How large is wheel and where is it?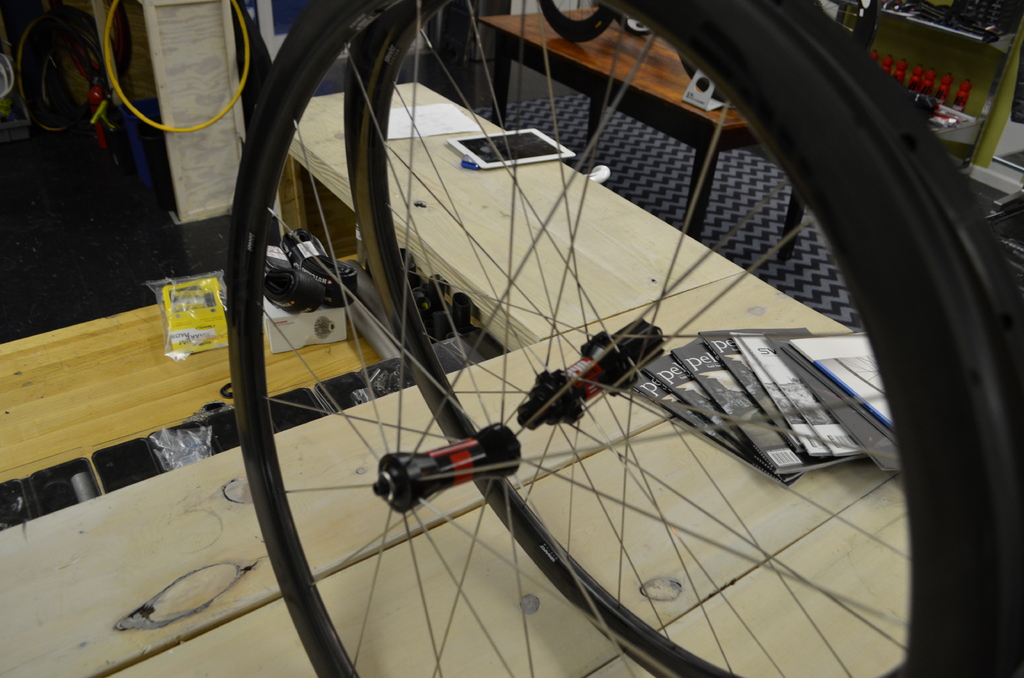
Bounding box: [left=538, top=0, right=623, bottom=43].
